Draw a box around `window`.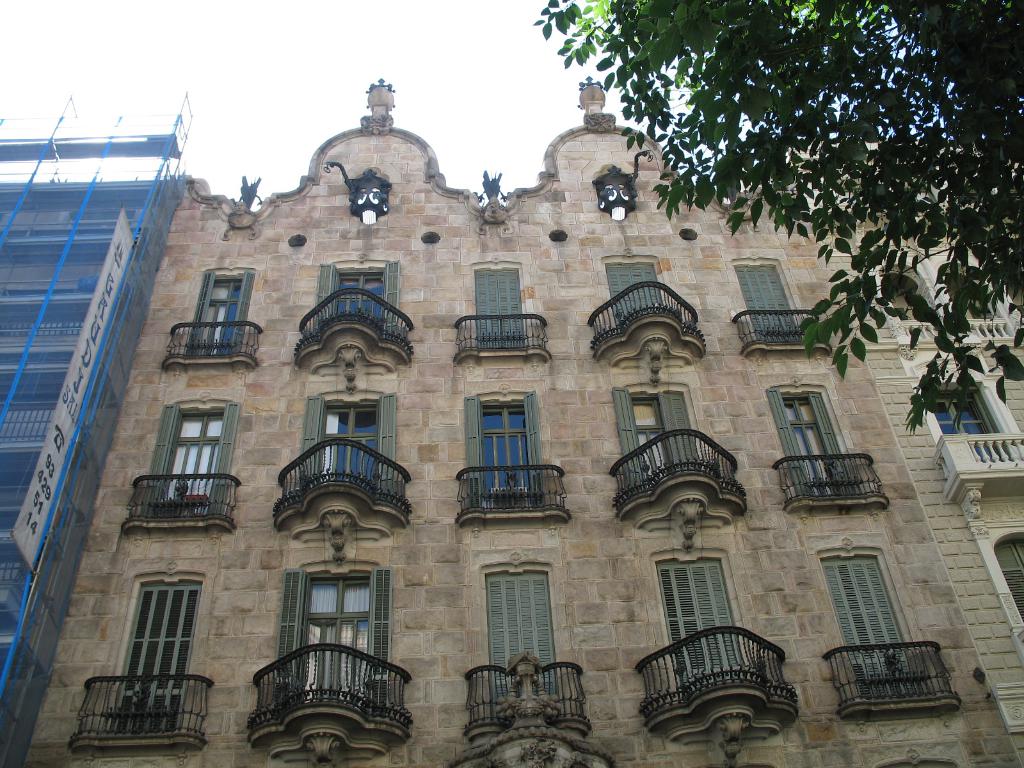
[left=168, top=410, right=228, bottom=507].
